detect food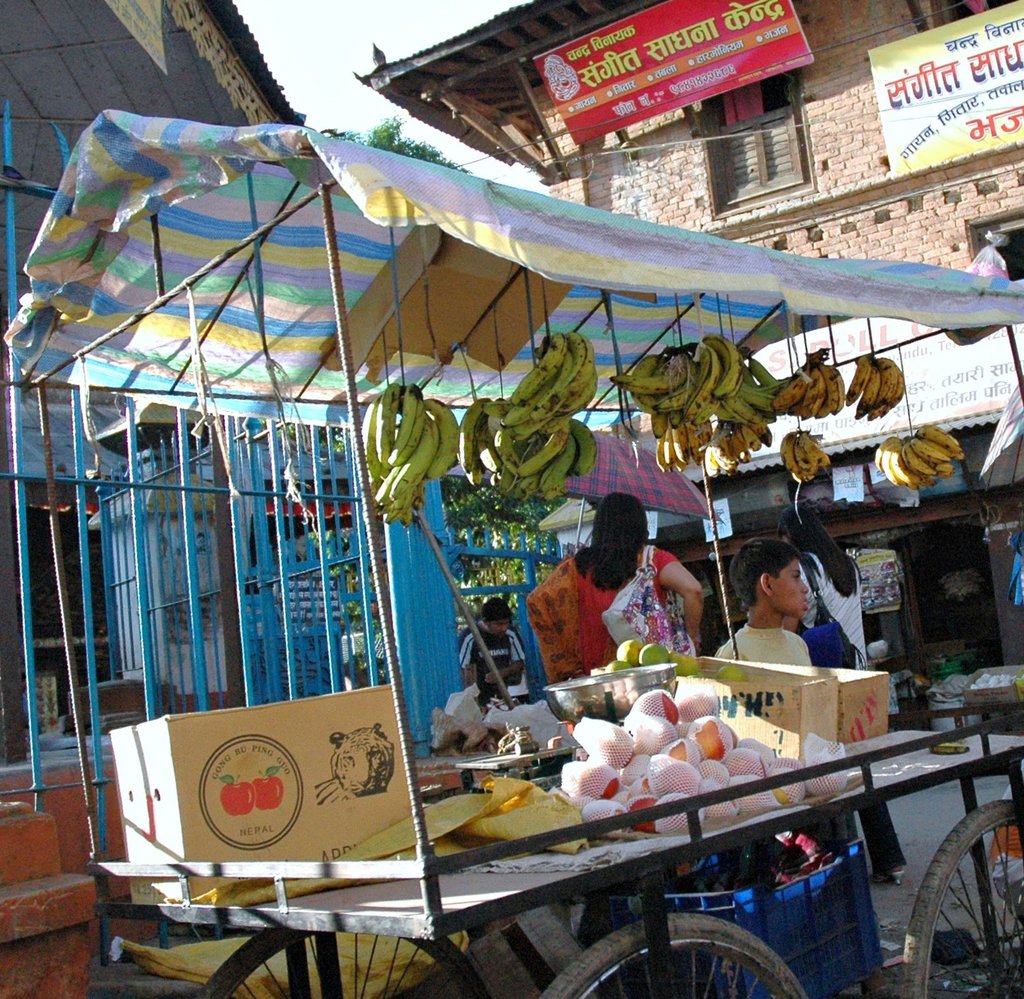
detection(220, 777, 255, 818)
